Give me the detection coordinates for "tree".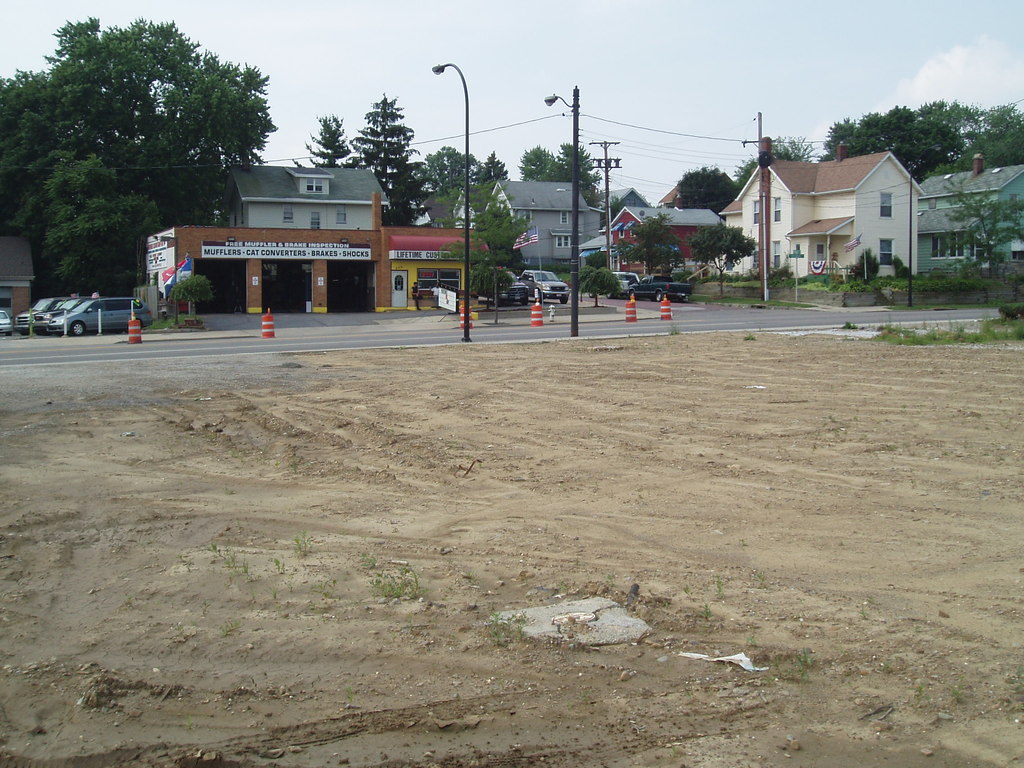
box=[472, 151, 538, 307].
